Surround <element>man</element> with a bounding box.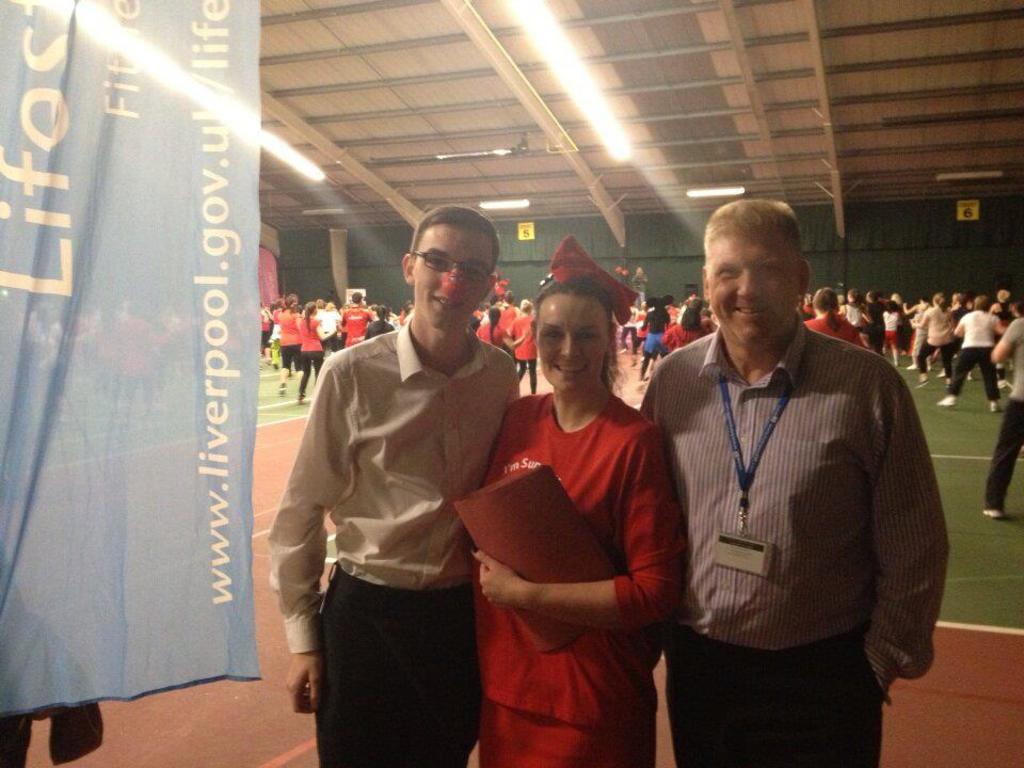
338, 292, 375, 349.
